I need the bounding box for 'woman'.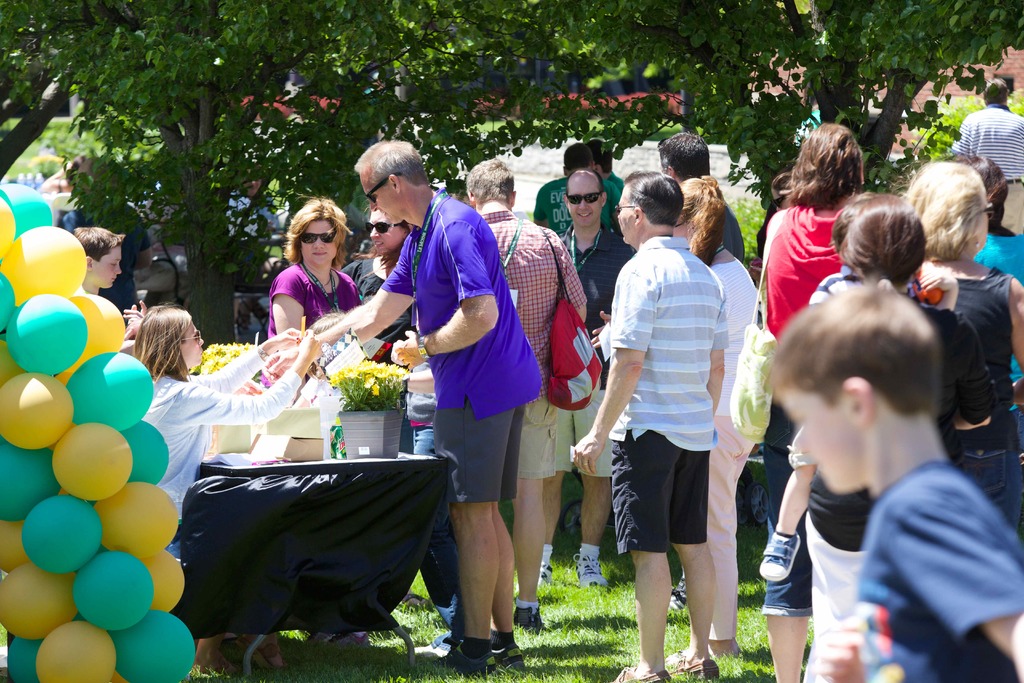
Here it is: (x1=797, y1=191, x2=933, y2=682).
